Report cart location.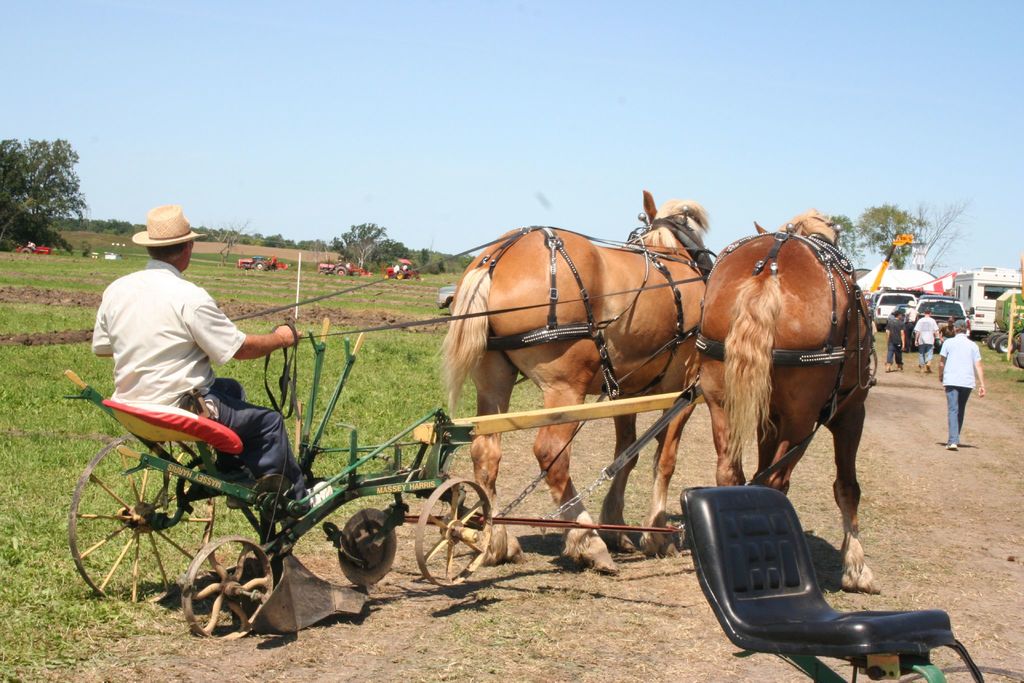
Report: detection(61, 320, 710, 643).
